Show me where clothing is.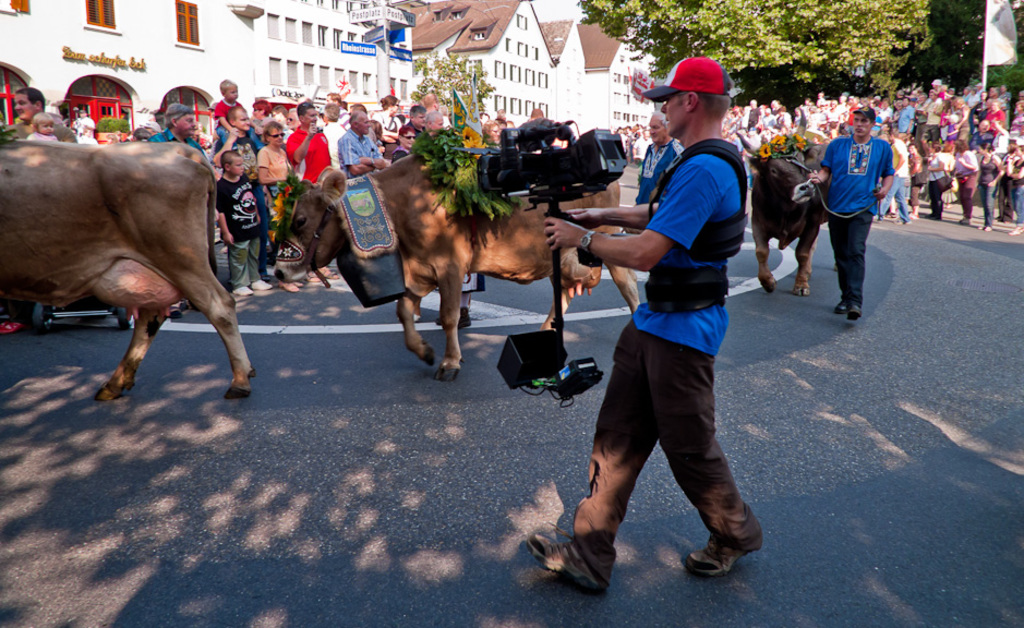
clothing is at Rect(979, 156, 1000, 222).
